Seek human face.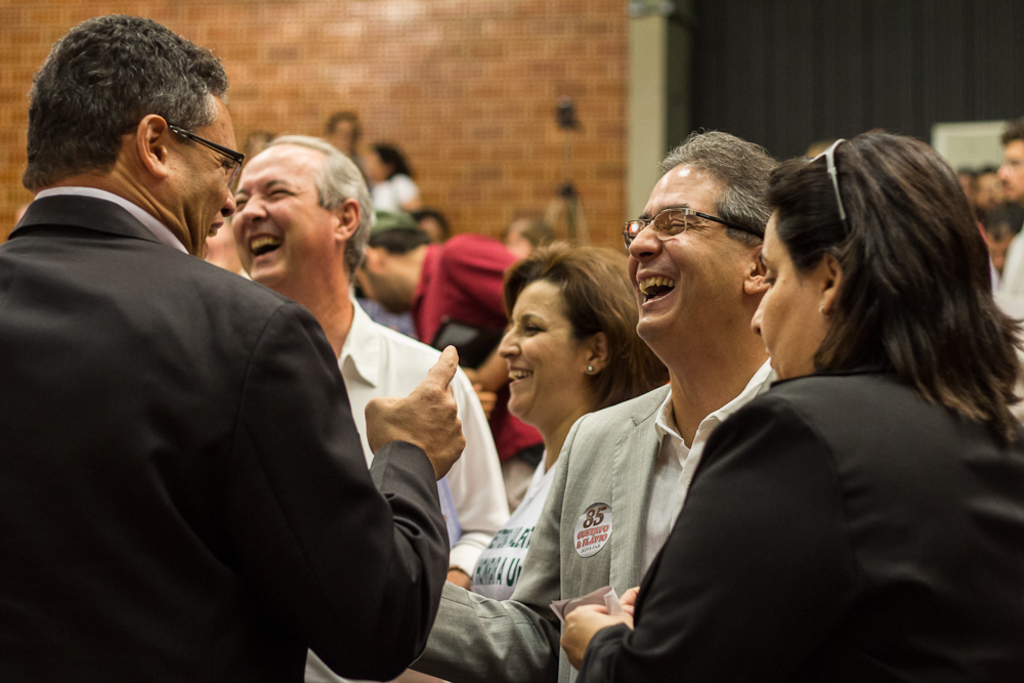
167, 105, 238, 256.
